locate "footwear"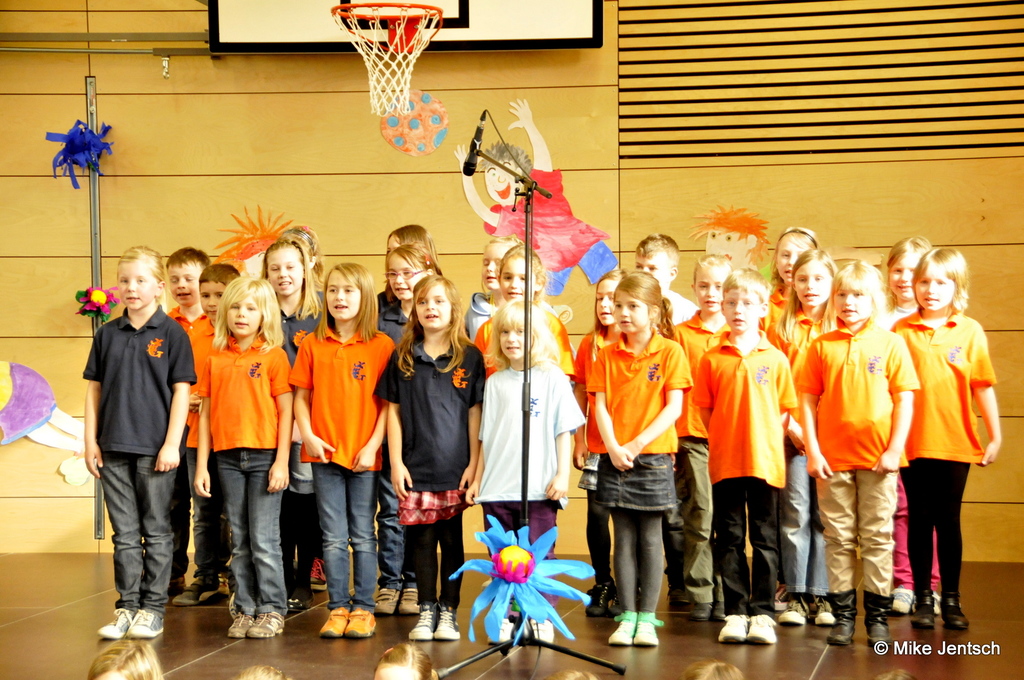
rect(311, 559, 326, 592)
